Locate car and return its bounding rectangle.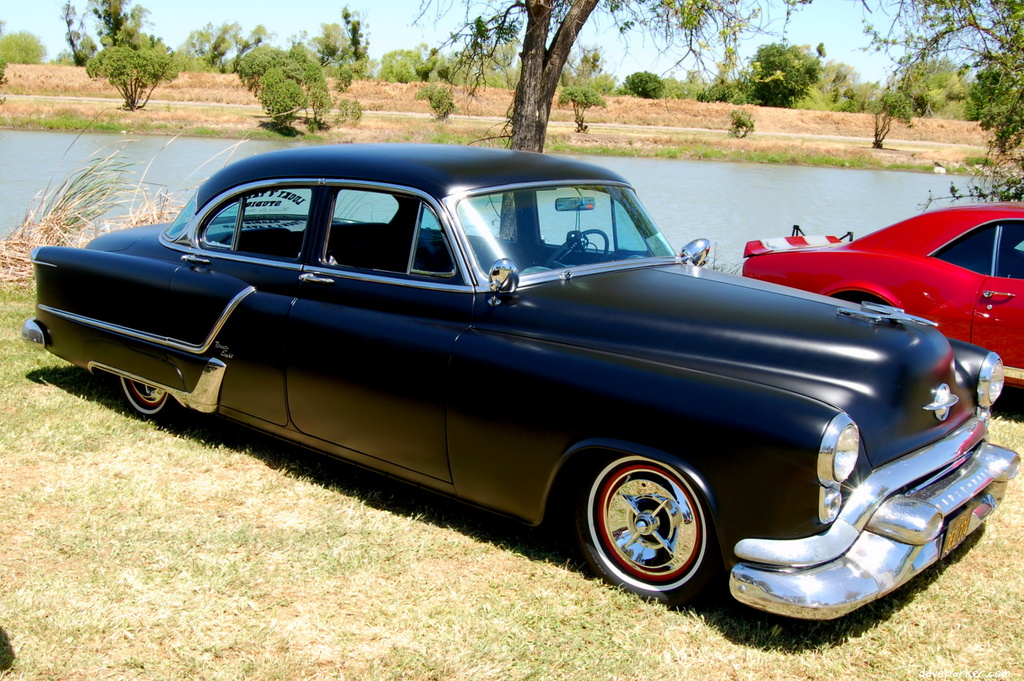
box=[22, 144, 1021, 621].
